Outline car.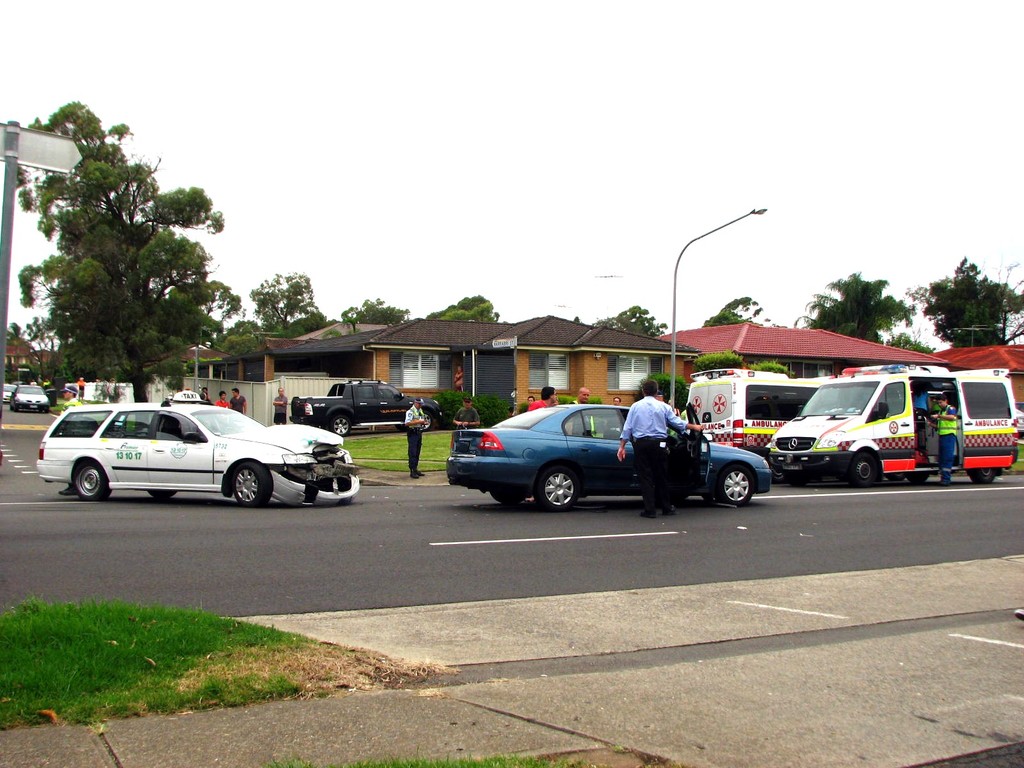
Outline: locate(444, 402, 772, 513).
